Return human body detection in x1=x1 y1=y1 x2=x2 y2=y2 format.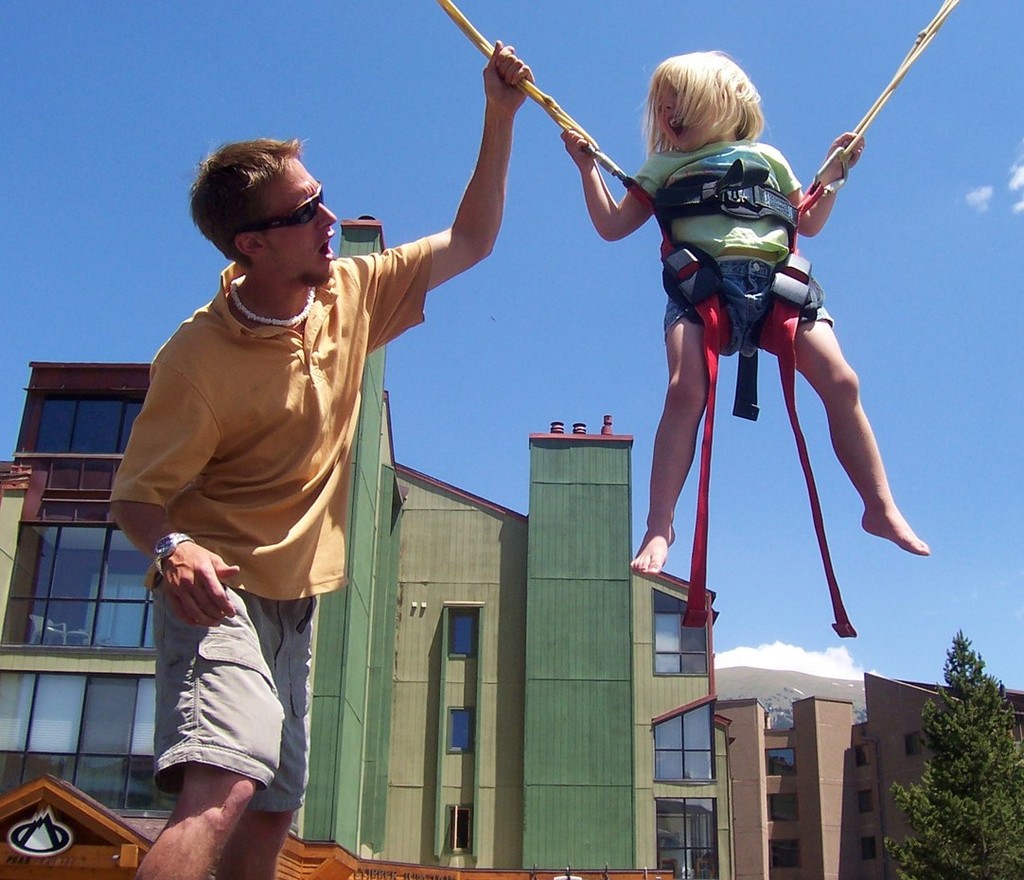
x1=73 y1=94 x2=535 y2=865.
